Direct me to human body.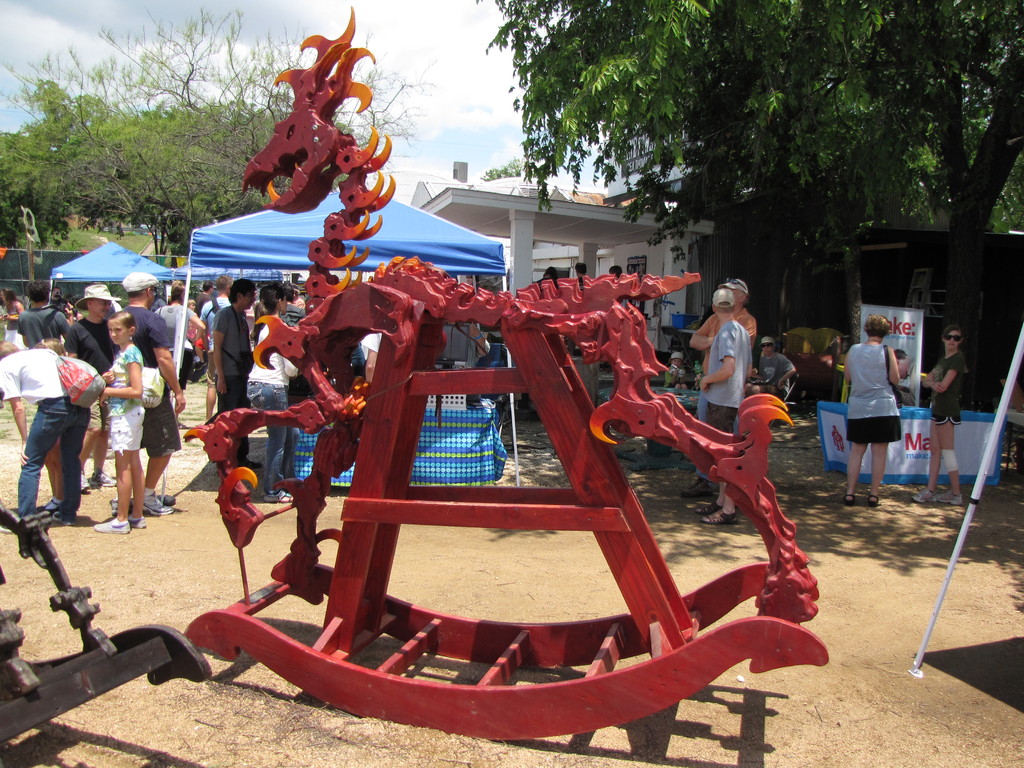
Direction: [left=843, top=313, right=922, bottom=524].
